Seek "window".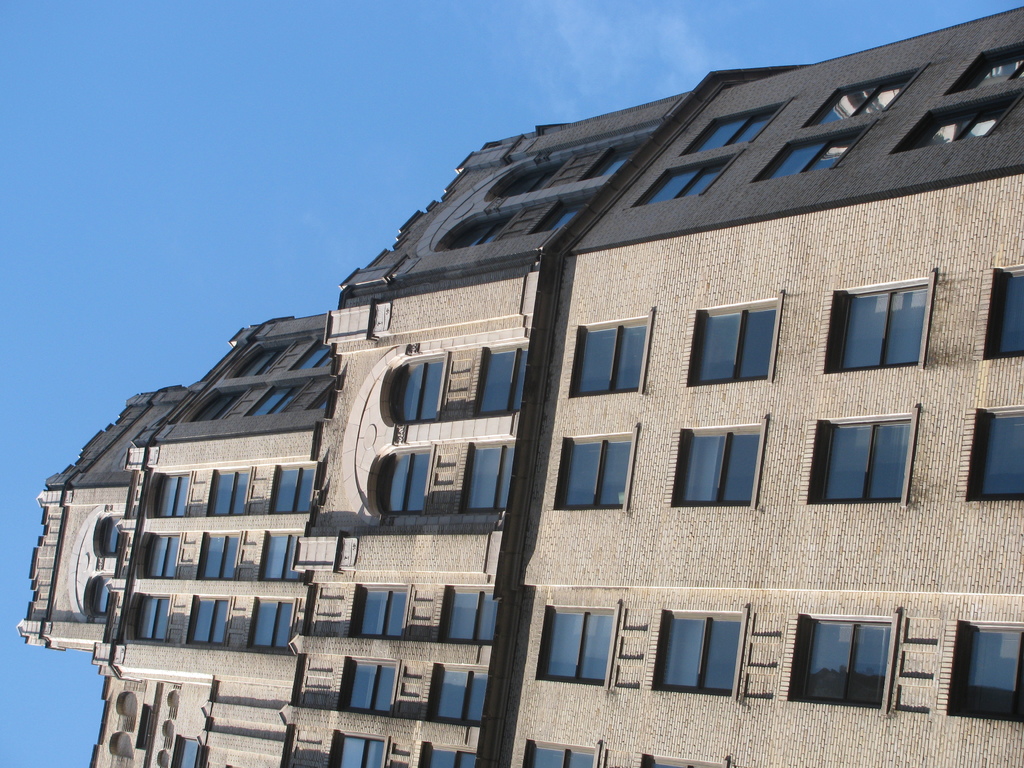
left=570, top=319, right=650, bottom=397.
